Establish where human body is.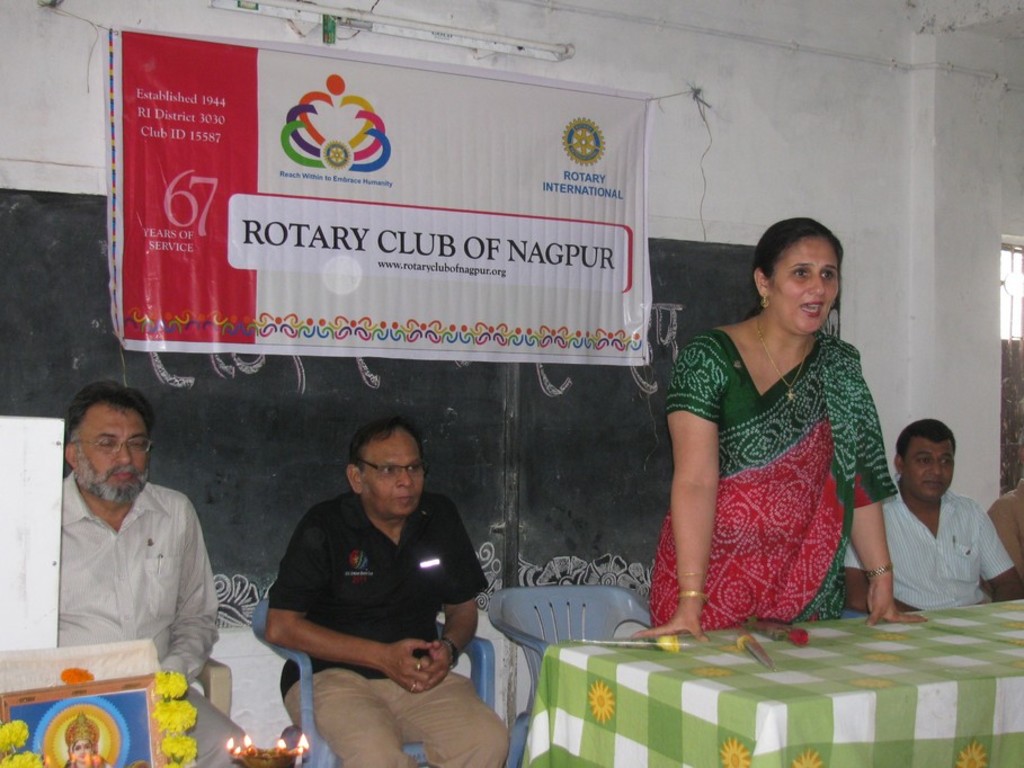
Established at x1=987, y1=480, x2=1023, y2=571.
